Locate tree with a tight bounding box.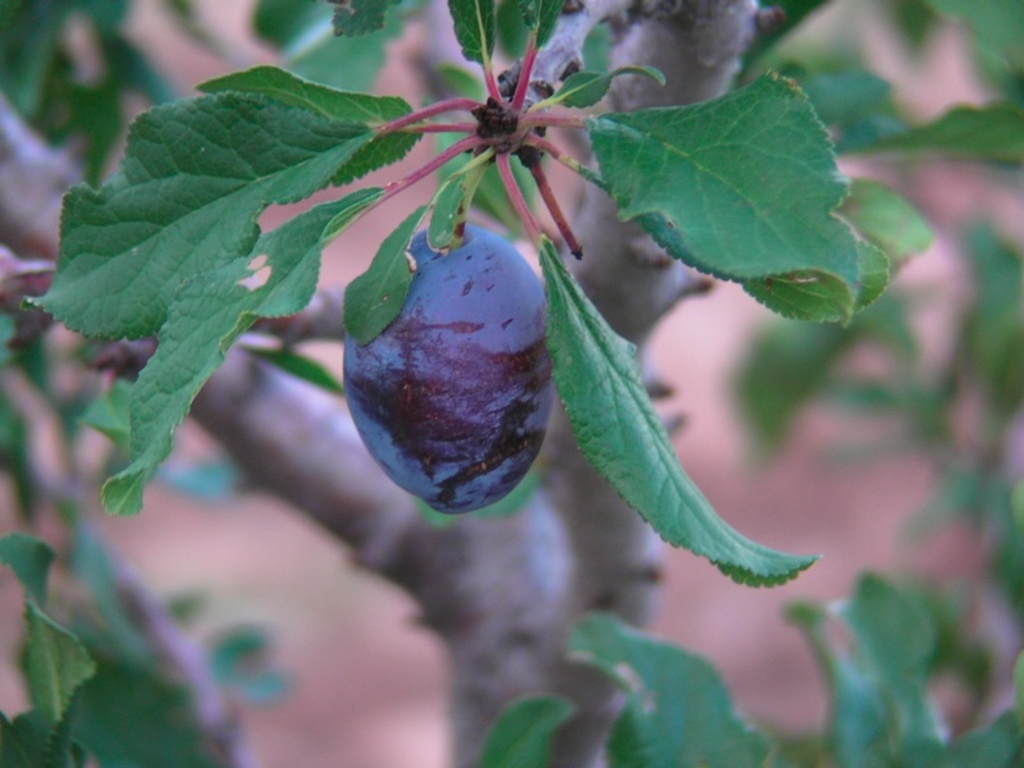
box(1, 0, 1021, 767).
